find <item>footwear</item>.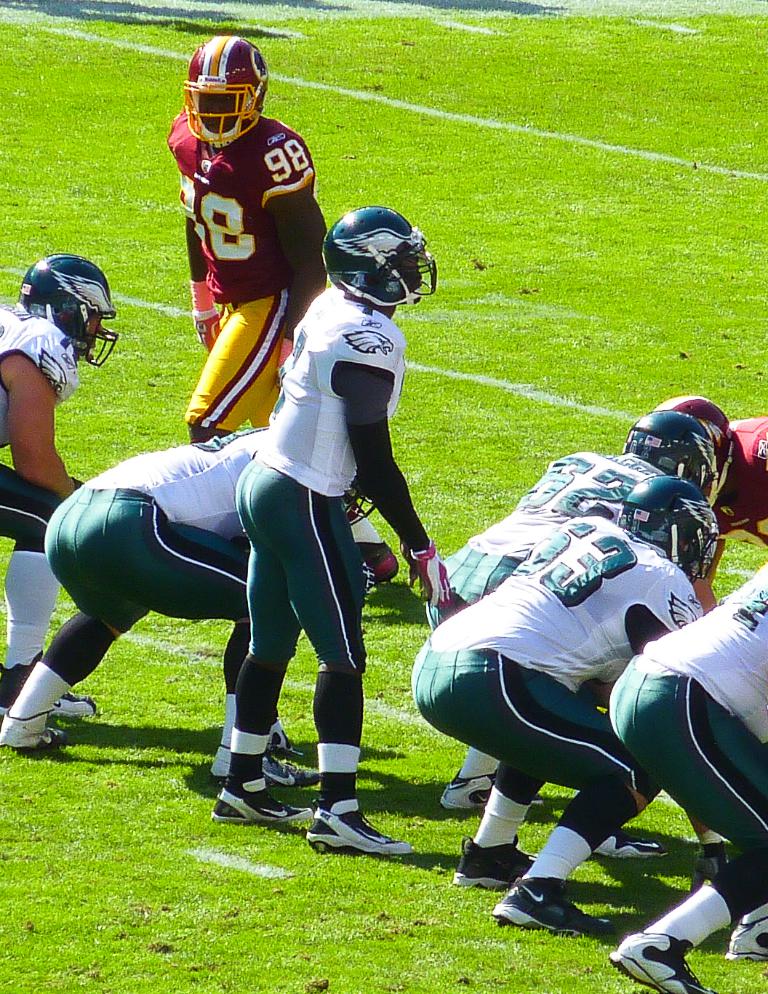
{"left": 609, "top": 939, "right": 714, "bottom": 993}.
